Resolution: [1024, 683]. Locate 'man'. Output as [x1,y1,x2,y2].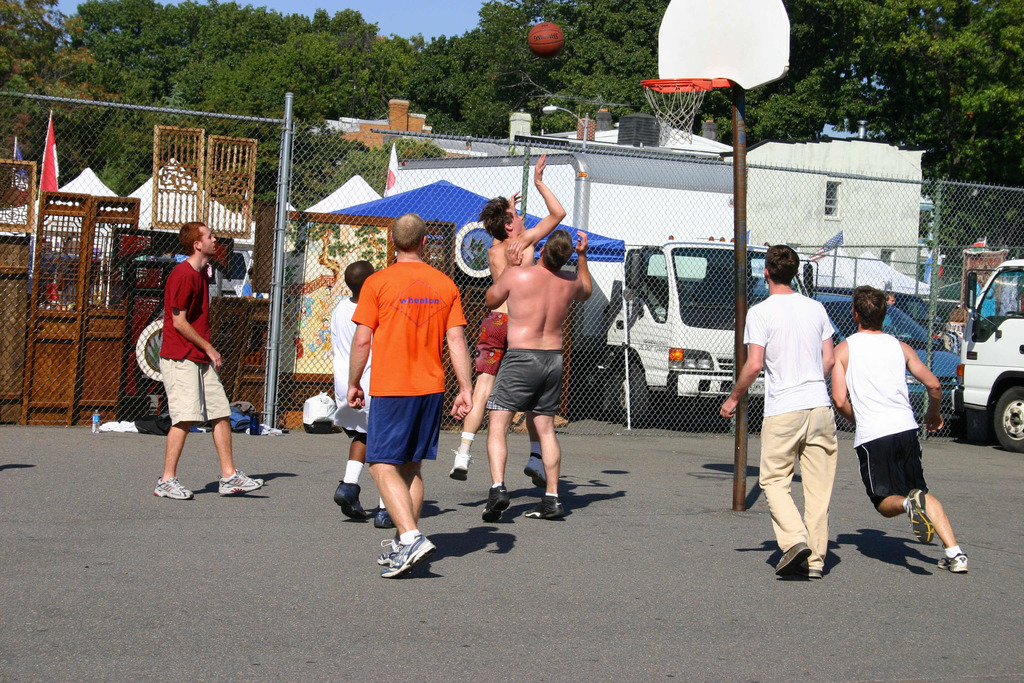
[486,230,591,523].
